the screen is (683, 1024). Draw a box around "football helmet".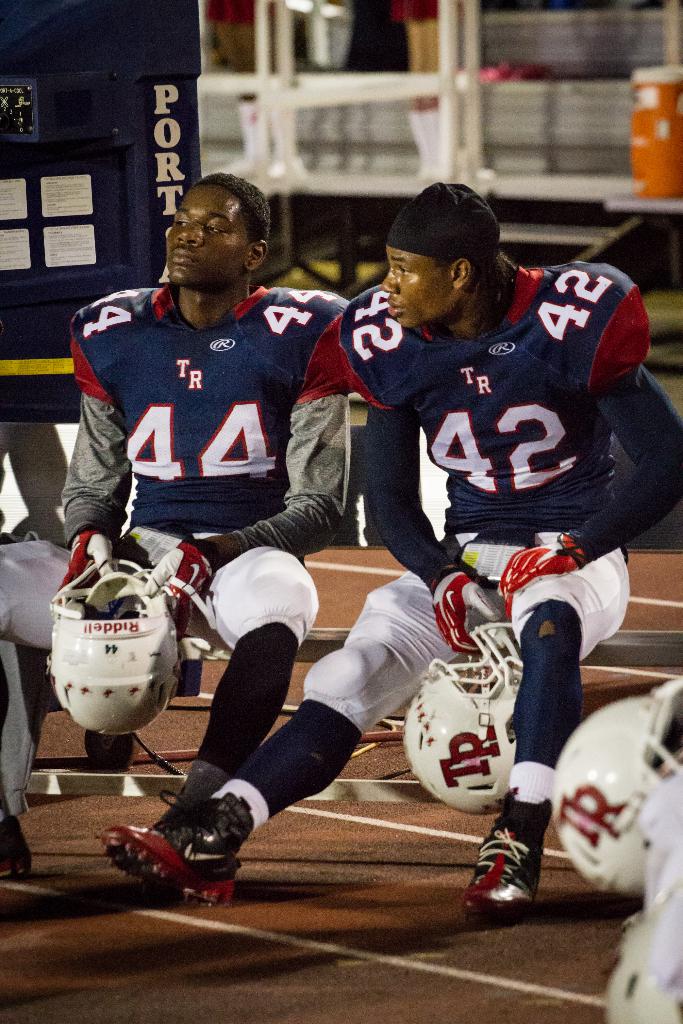
<region>42, 554, 186, 737</region>.
